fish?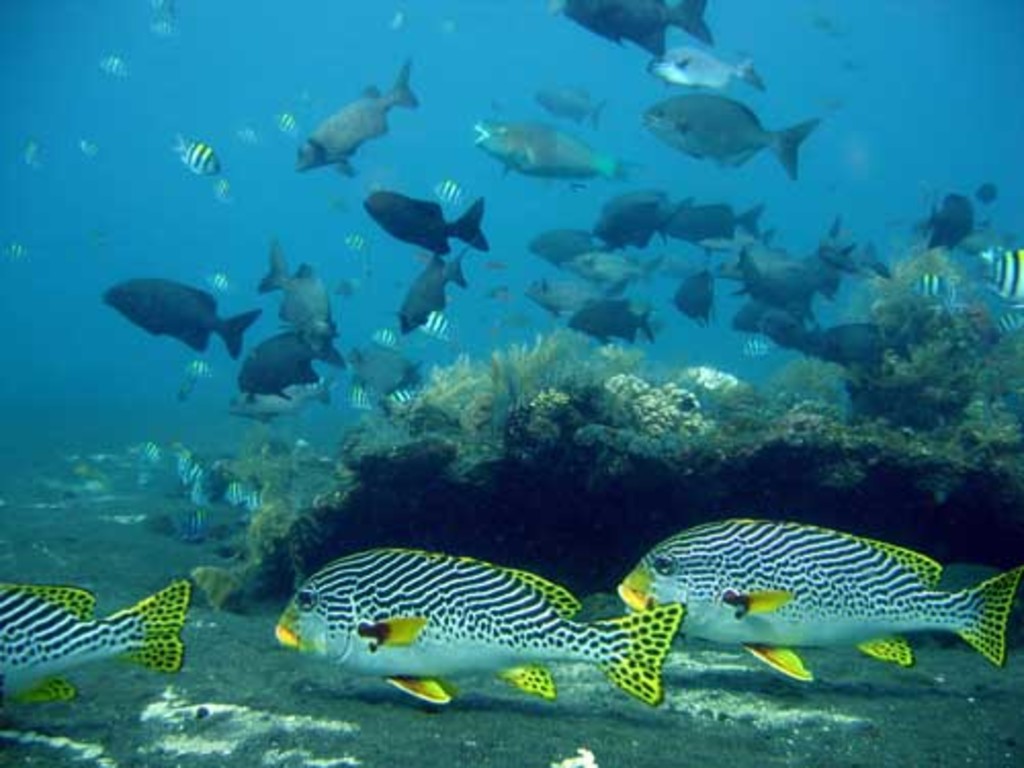
region(102, 272, 260, 358)
